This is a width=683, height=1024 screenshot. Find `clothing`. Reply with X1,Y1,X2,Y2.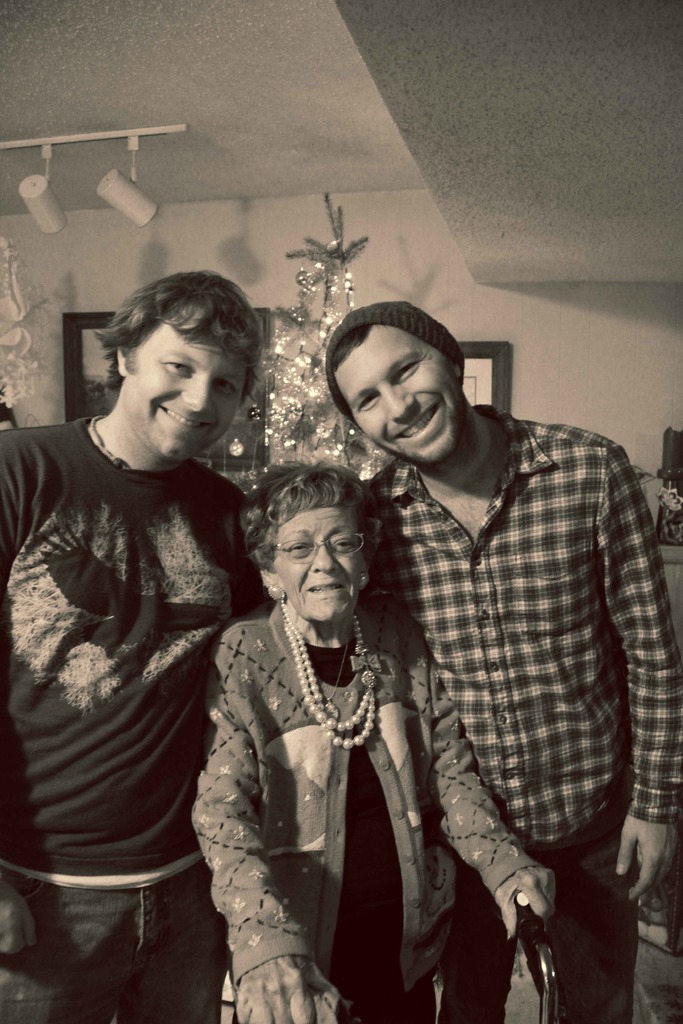
0,416,259,1023.
